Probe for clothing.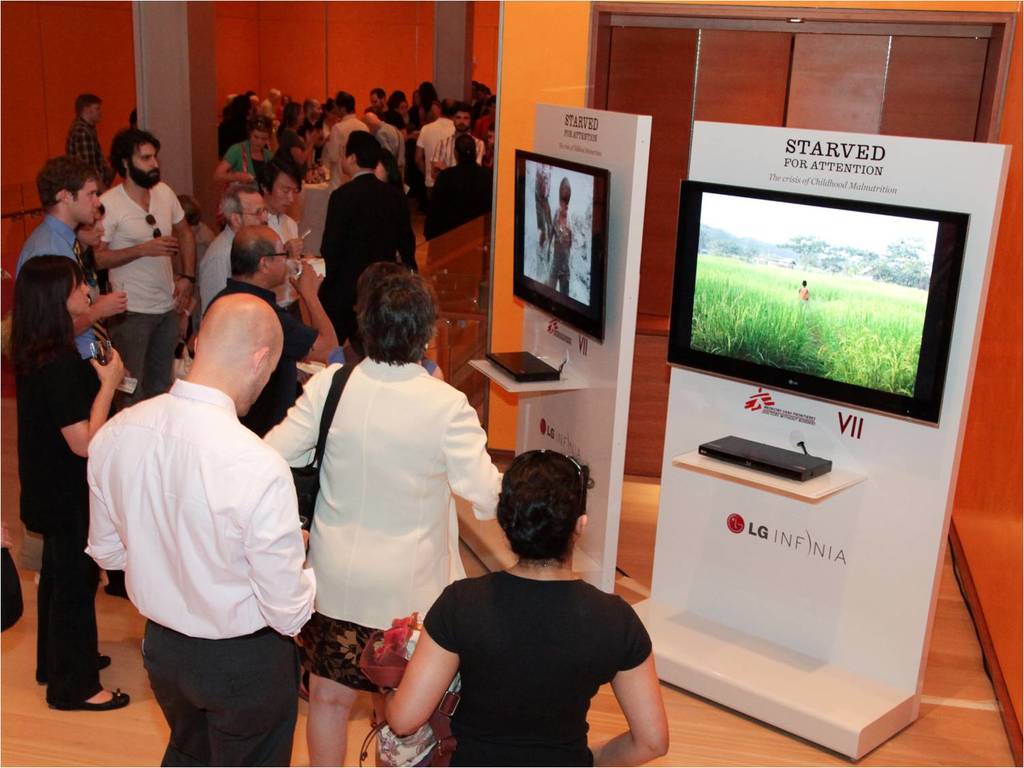
Probe result: box=[260, 99, 275, 119].
